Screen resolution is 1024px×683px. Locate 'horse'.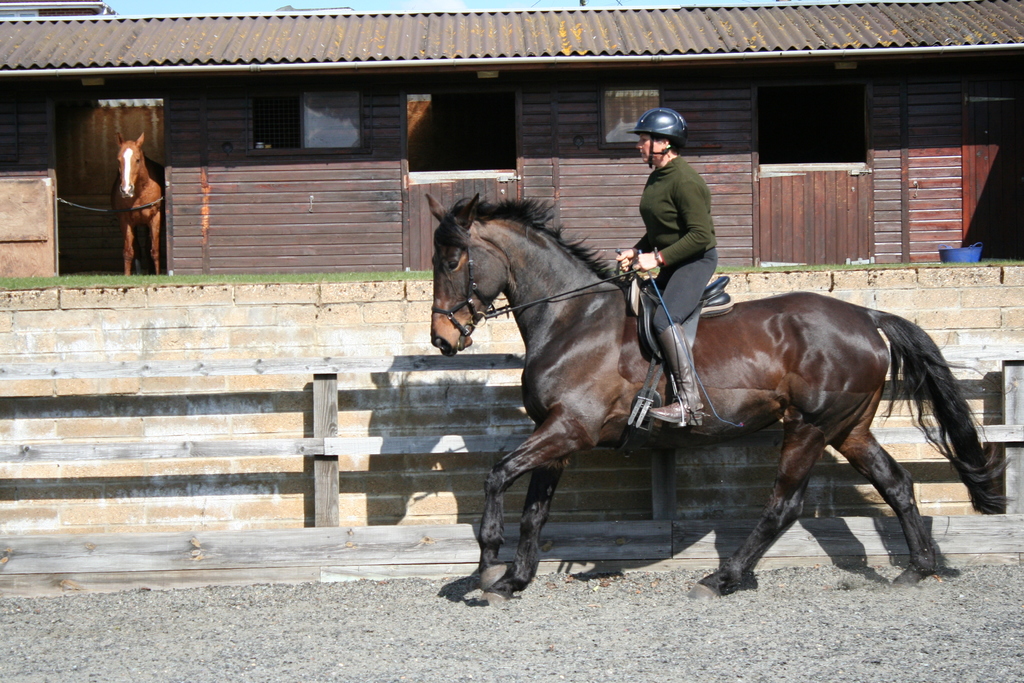
box=[419, 194, 1018, 605].
